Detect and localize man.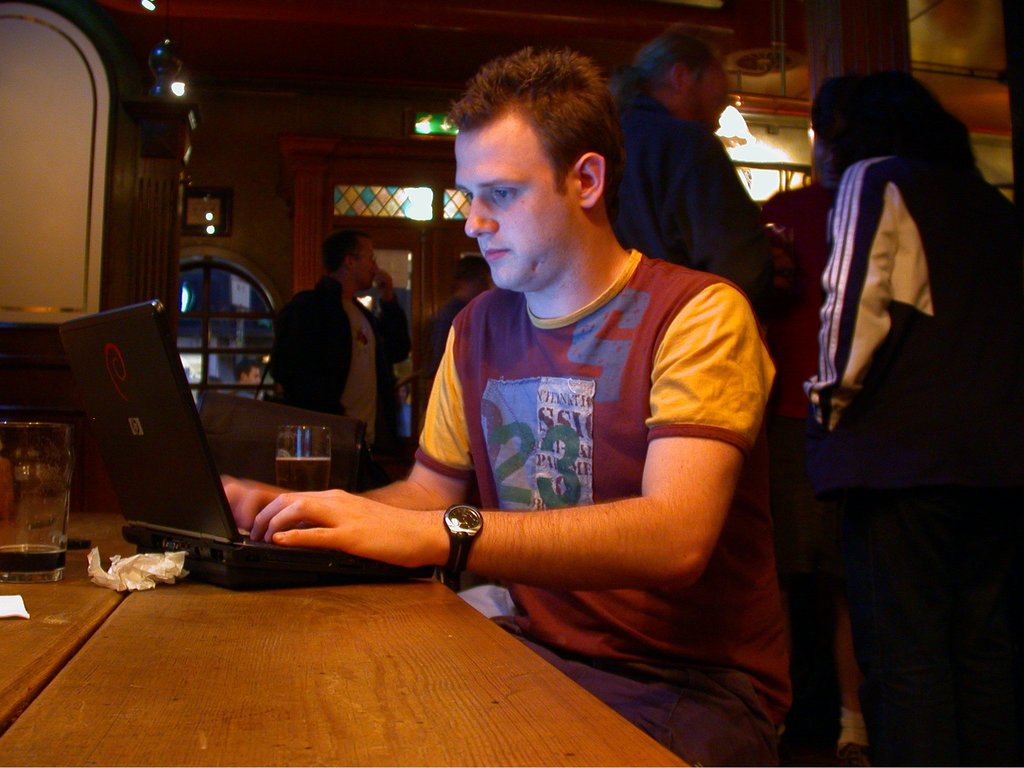
Localized at x1=612, y1=21, x2=810, y2=355.
